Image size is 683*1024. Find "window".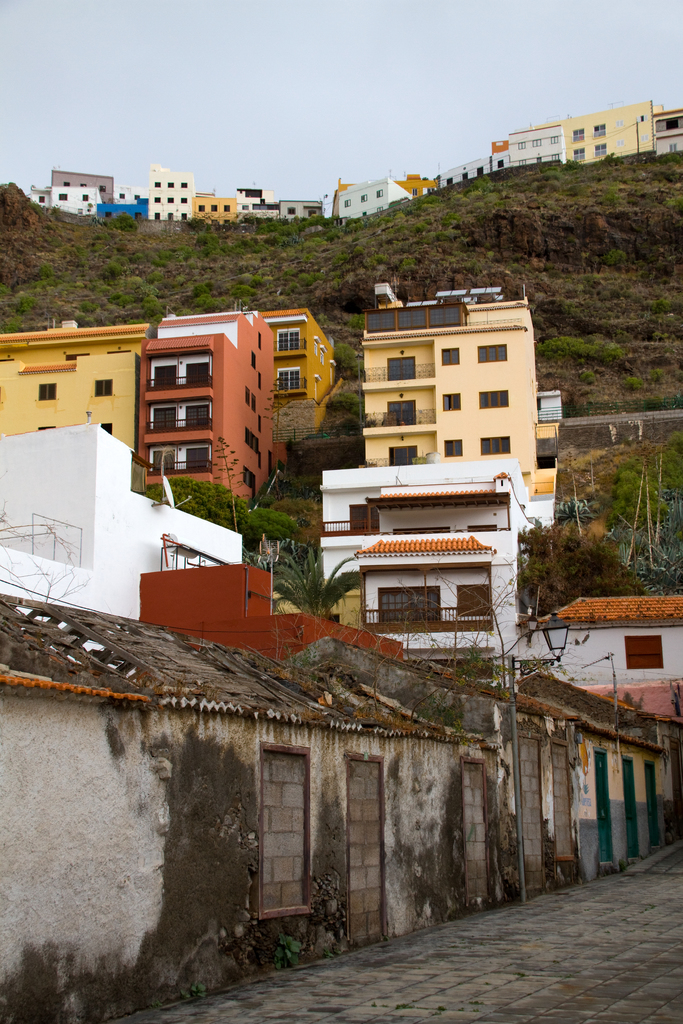
(187,447,202,466).
